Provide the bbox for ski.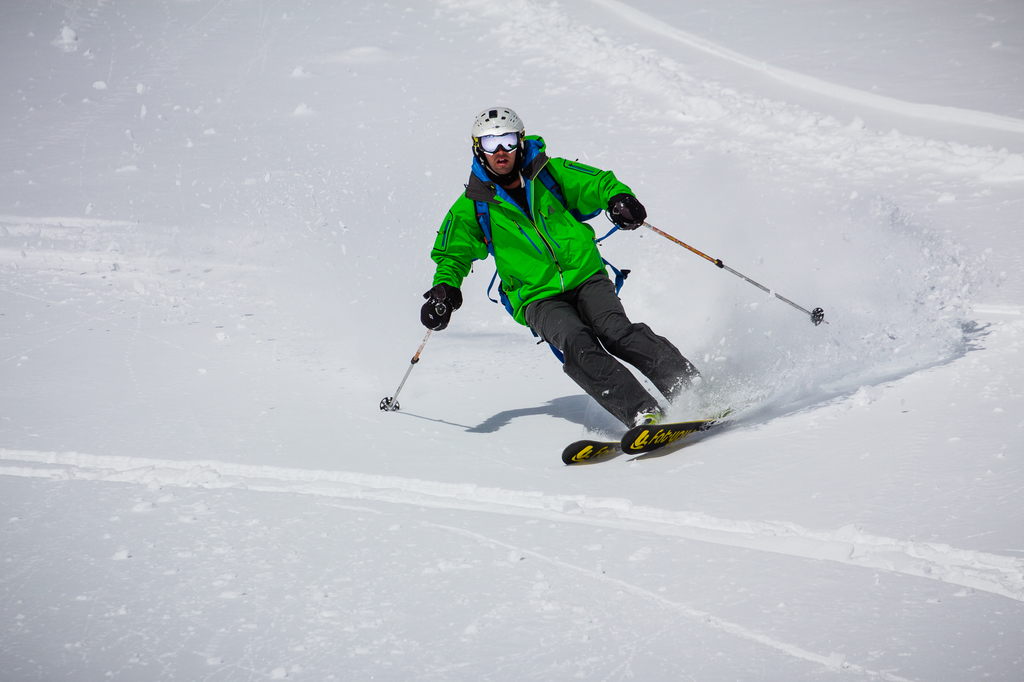
[560,436,624,469].
